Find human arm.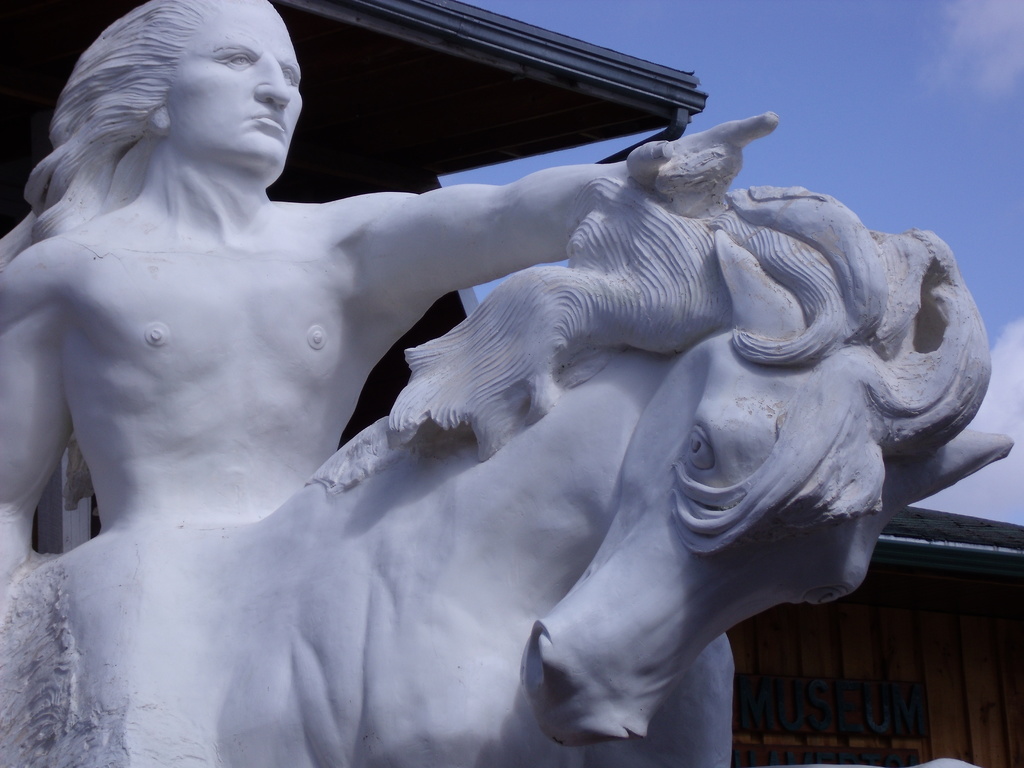
336, 124, 770, 319.
